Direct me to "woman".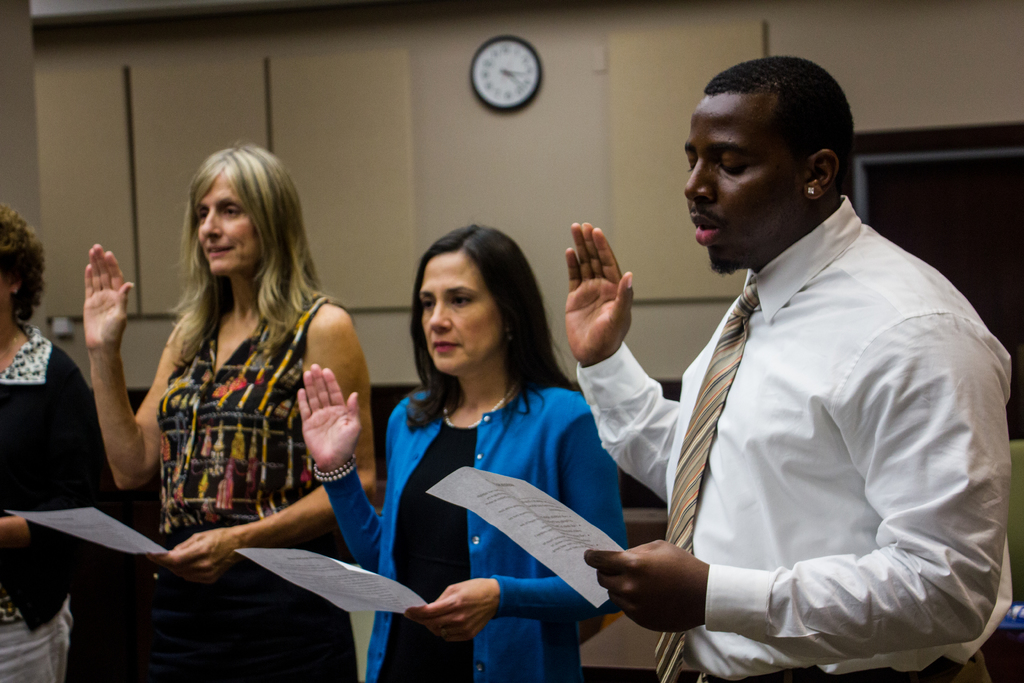
Direction: bbox=(365, 220, 634, 671).
